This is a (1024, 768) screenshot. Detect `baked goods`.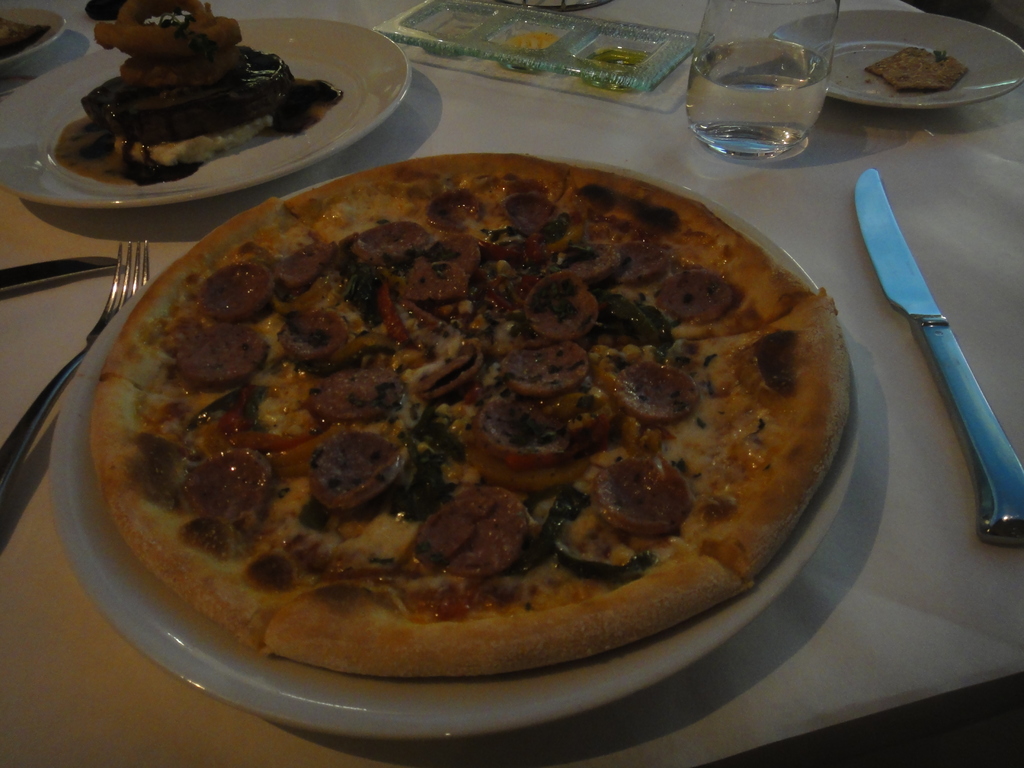
[left=86, top=150, right=856, bottom=682].
